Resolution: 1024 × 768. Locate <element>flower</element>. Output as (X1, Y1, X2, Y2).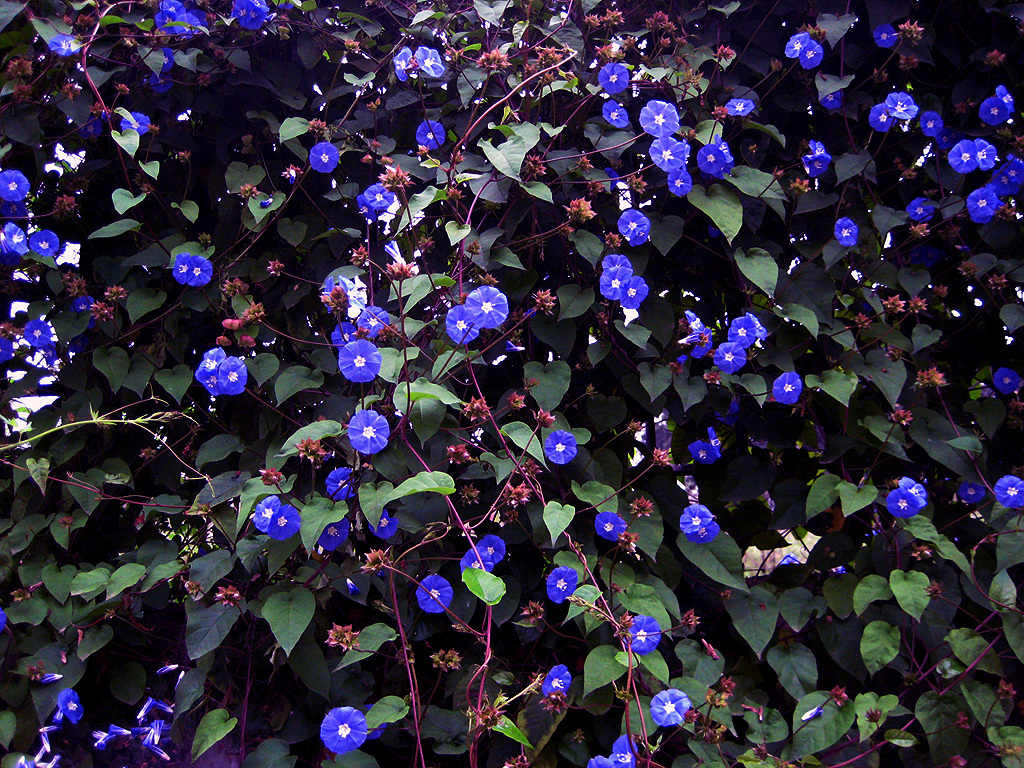
(631, 496, 655, 520).
